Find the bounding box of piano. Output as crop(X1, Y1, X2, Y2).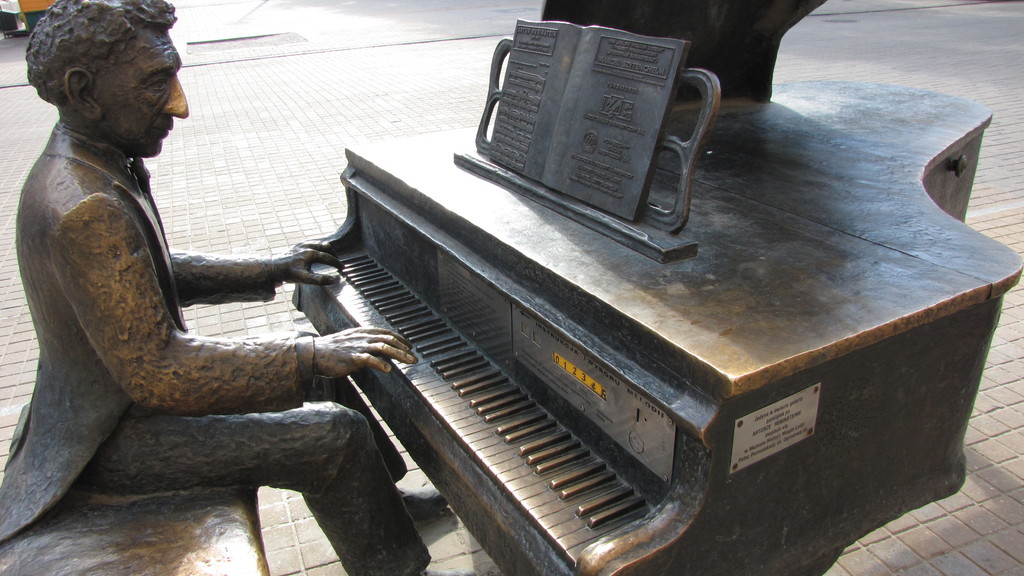
crop(136, 107, 994, 575).
